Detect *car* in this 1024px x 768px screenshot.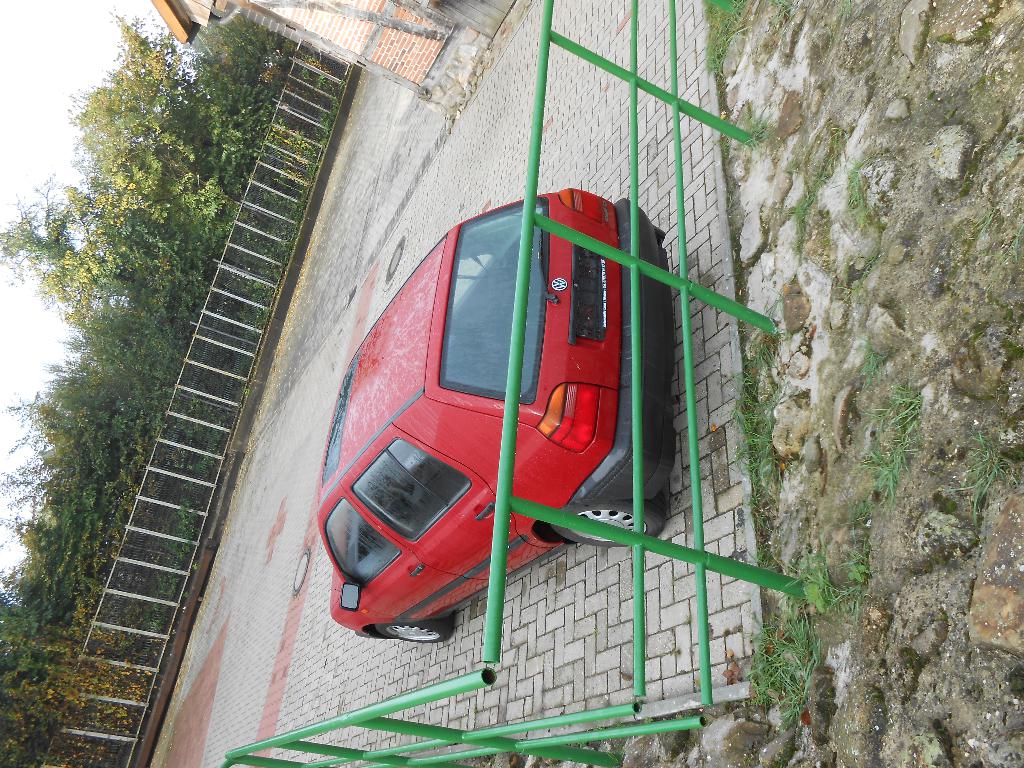
Detection: 310:194:657:663.
